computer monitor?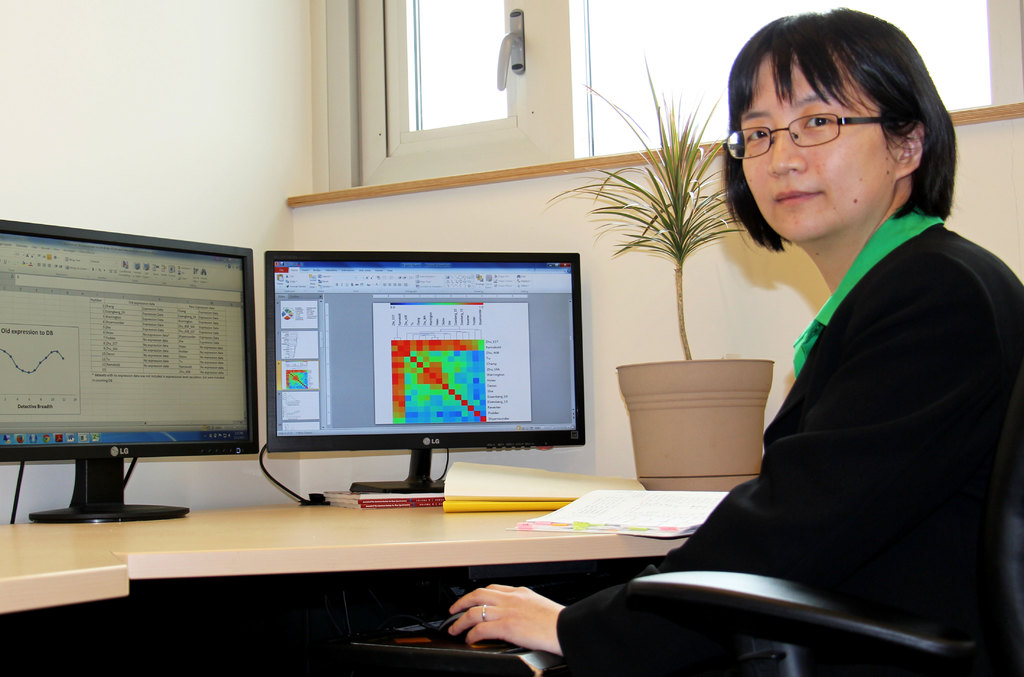
<box>0,217,257,526</box>
